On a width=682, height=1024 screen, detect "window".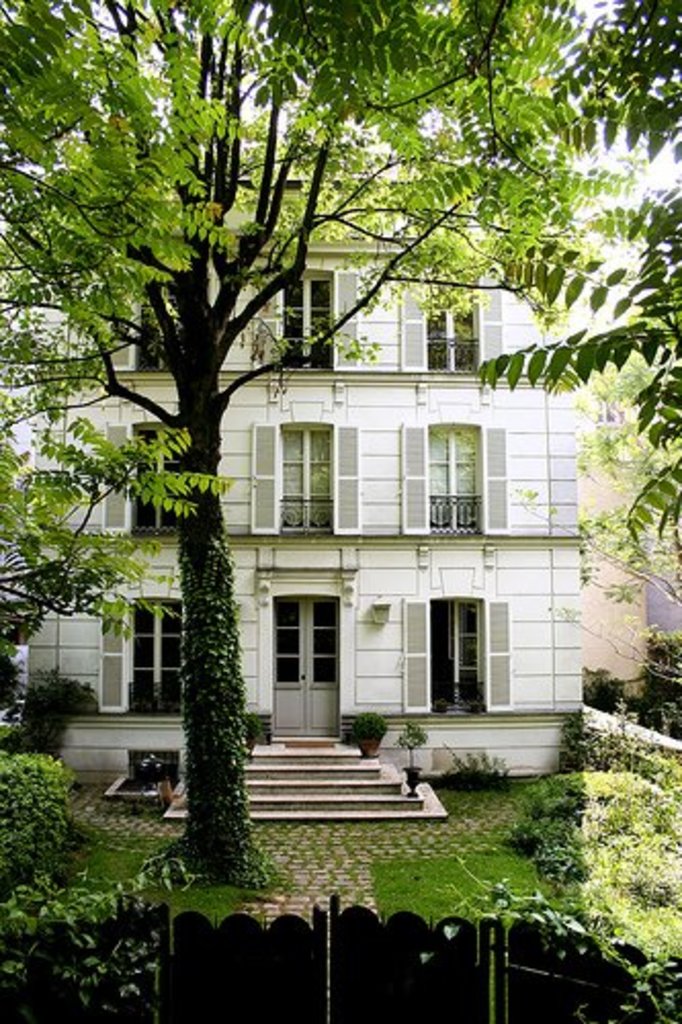
left=426, top=272, right=483, bottom=379.
